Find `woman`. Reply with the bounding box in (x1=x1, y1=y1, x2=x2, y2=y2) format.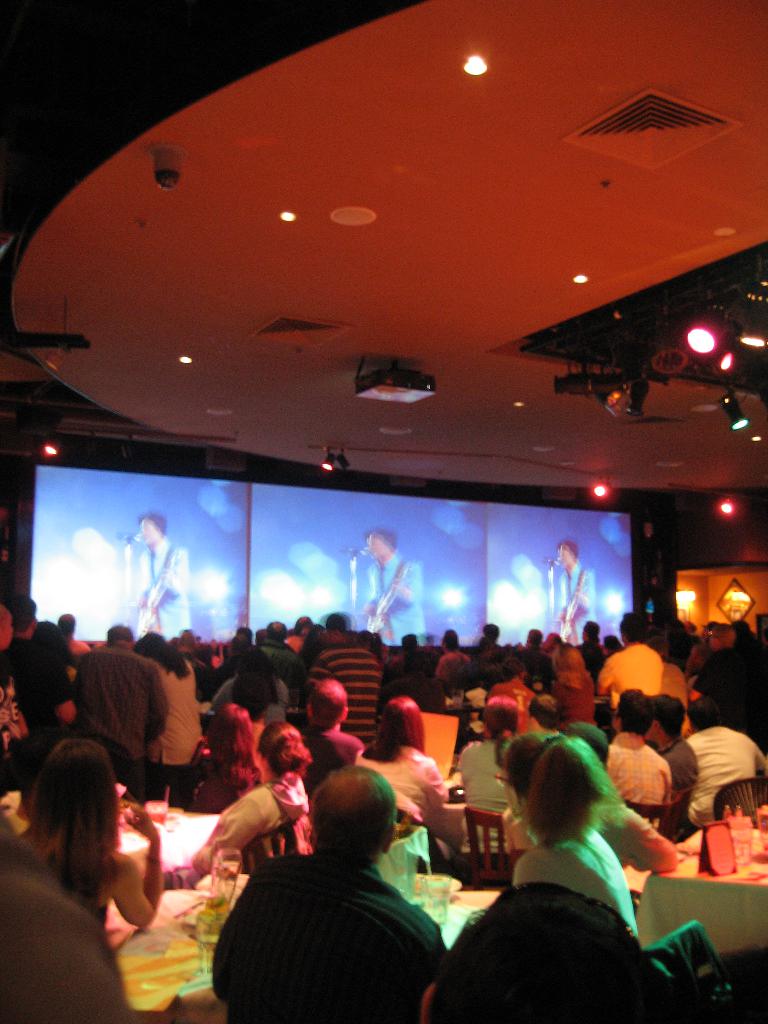
(x1=132, y1=629, x2=200, y2=811).
